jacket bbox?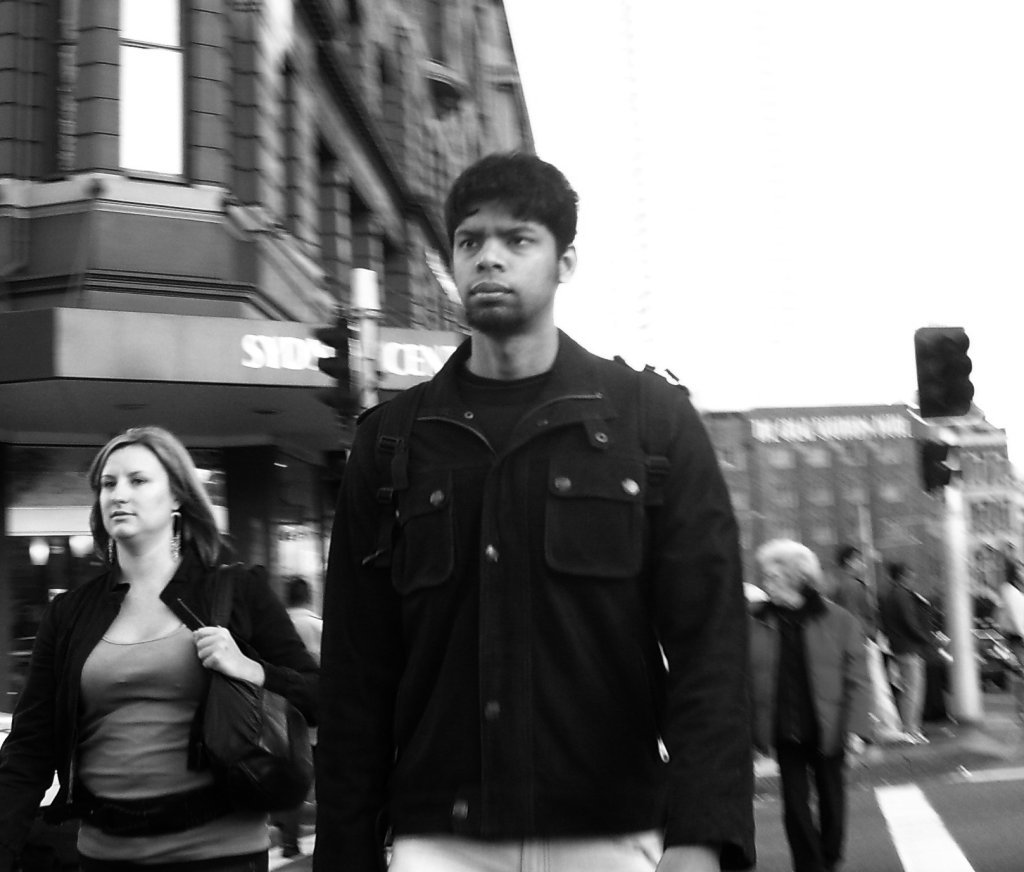
{"x1": 757, "y1": 594, "x2": 874, "y2": 755}
